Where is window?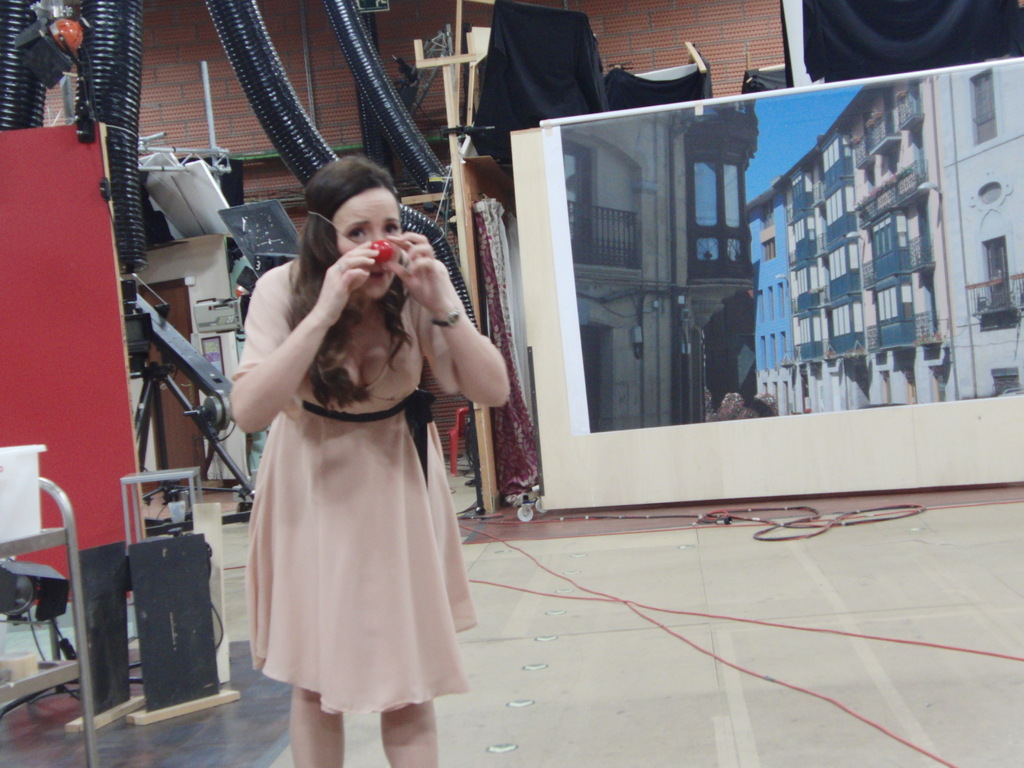
[877,282,901,355].
